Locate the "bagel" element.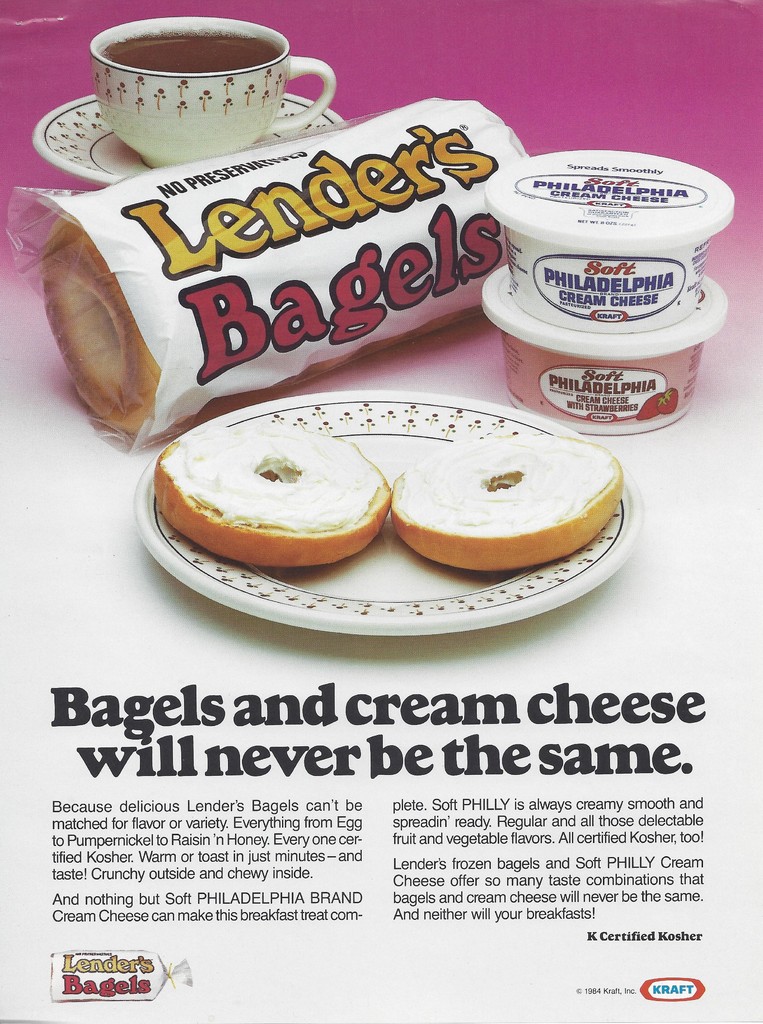
Element bbox: [x1=152, y1=414, x2=390, y2=573].
